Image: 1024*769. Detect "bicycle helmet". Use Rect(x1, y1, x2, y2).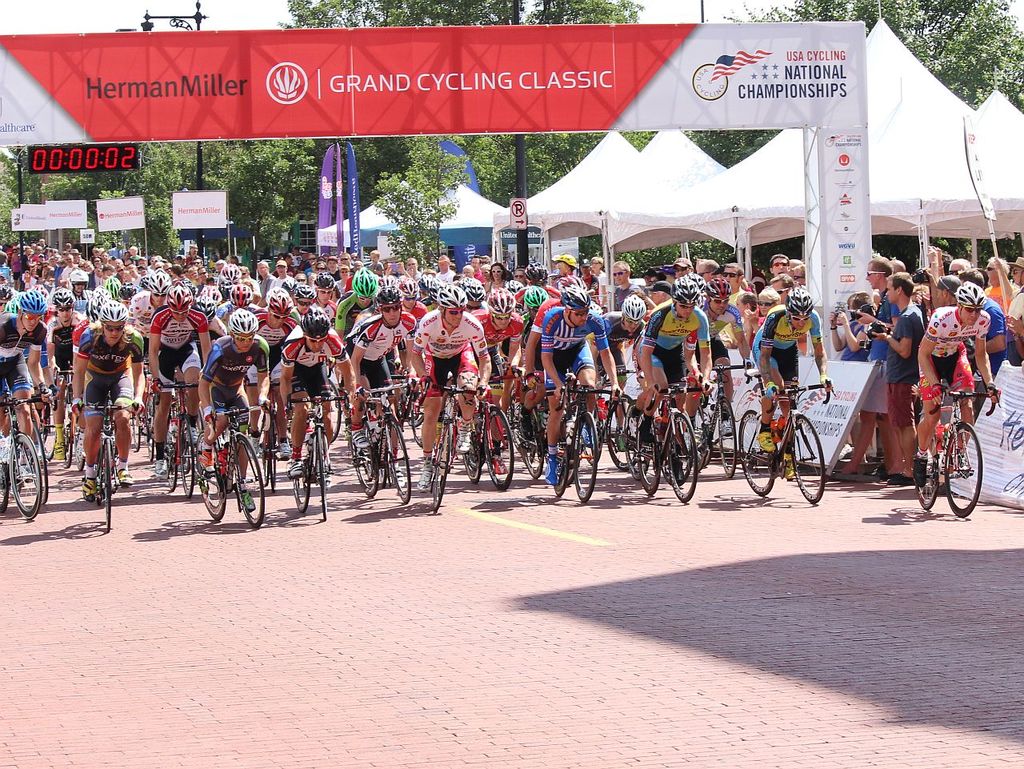
Rect(526, 286, 546, 311).
